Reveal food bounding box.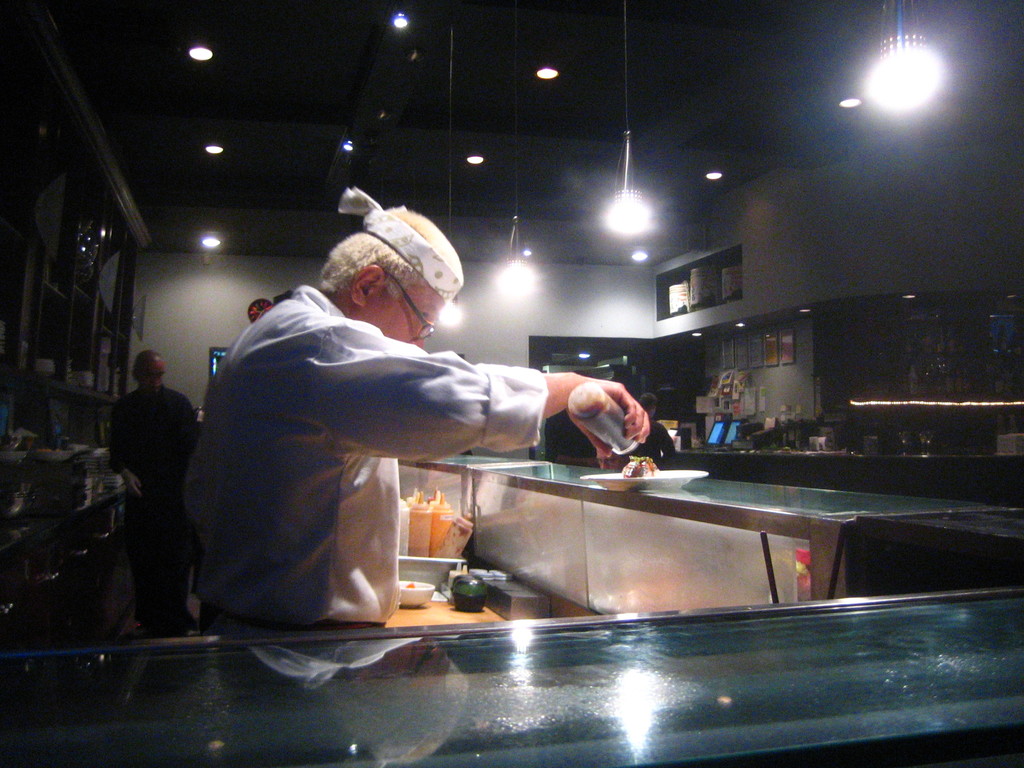
Revealed: x1=403, y1=579, x2=418, y2=590.
